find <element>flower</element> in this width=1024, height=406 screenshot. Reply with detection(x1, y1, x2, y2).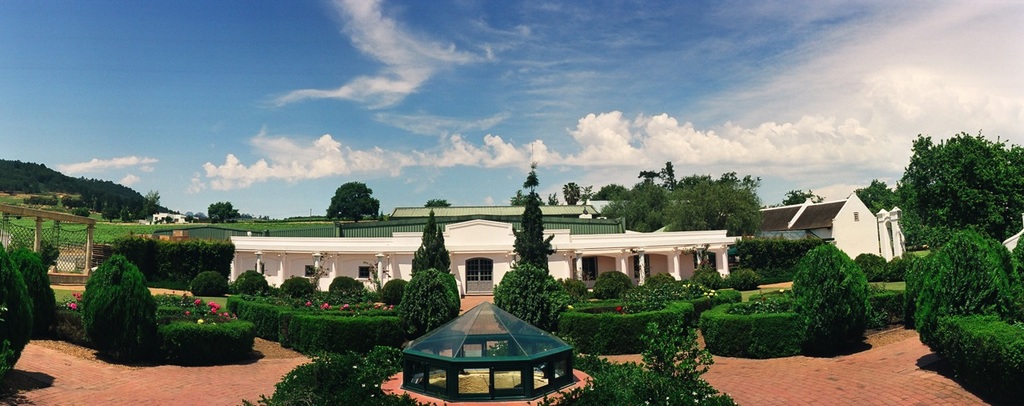
detection(73, 291, 79, 301).
